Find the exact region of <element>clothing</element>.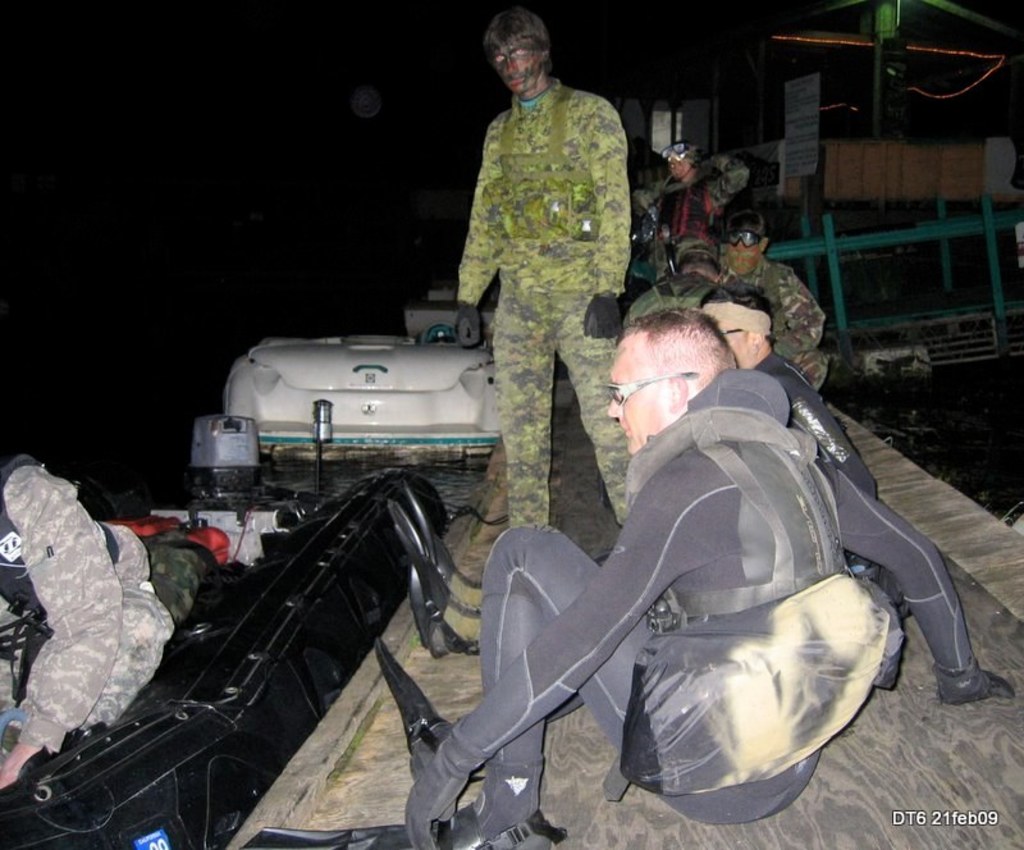
Exact region: (left=723, top=256, right=833, bottom=393).
